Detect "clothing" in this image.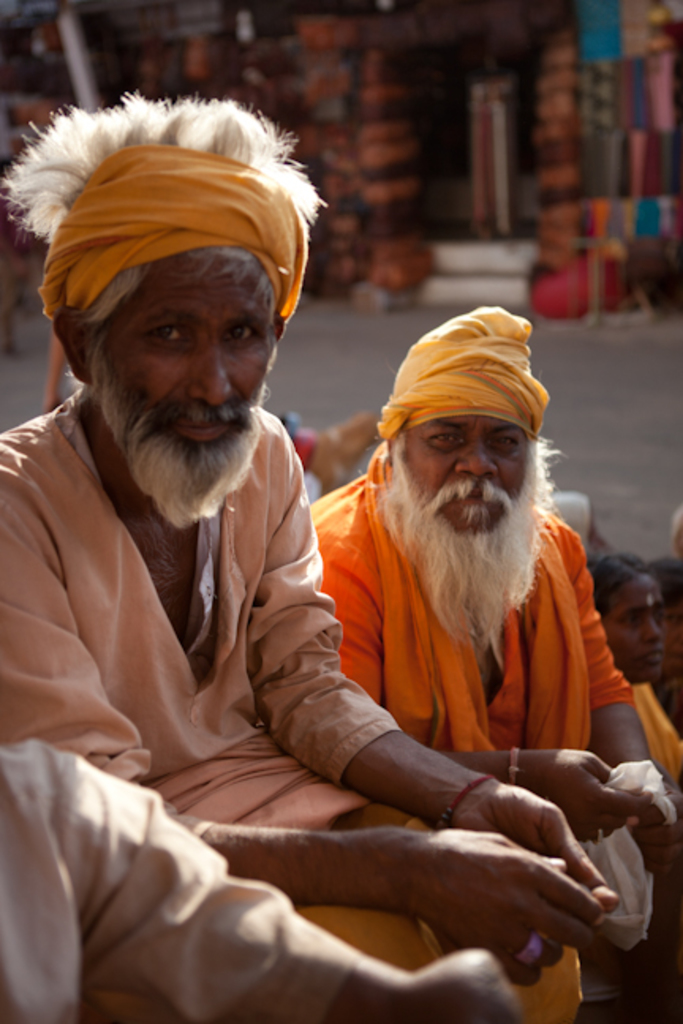
Detection: box=[323, 472, 681, 1016].
